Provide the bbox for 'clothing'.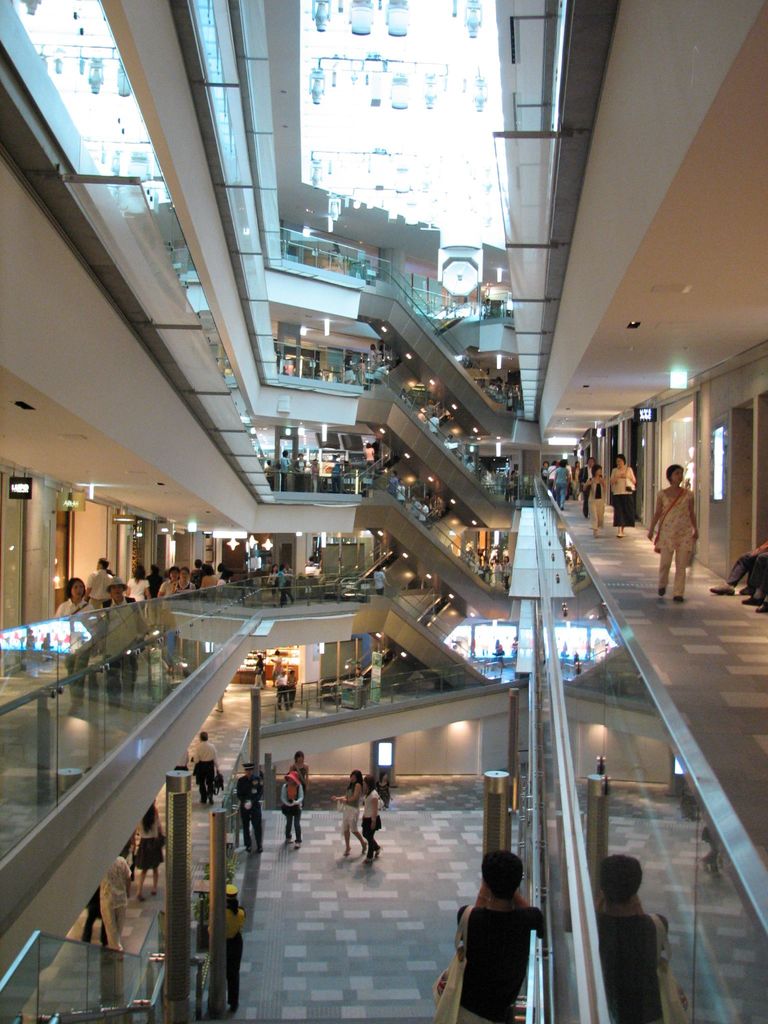
[x1=604, y1=466, x2=649, y2=525].
